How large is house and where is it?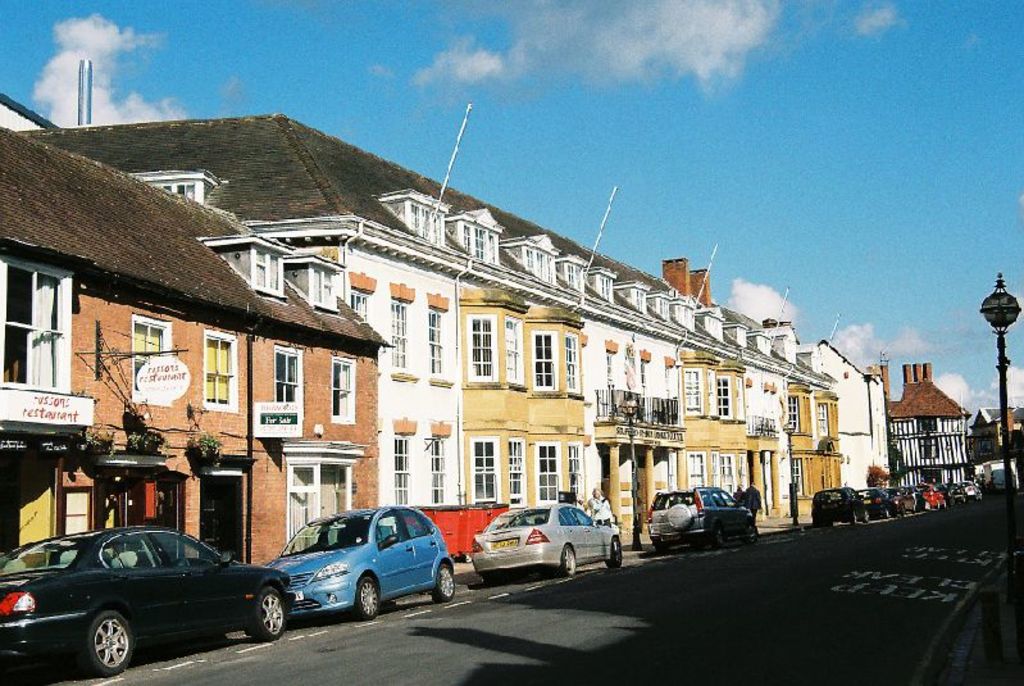
Bounding box: crop(813, 326, 891, 500).
